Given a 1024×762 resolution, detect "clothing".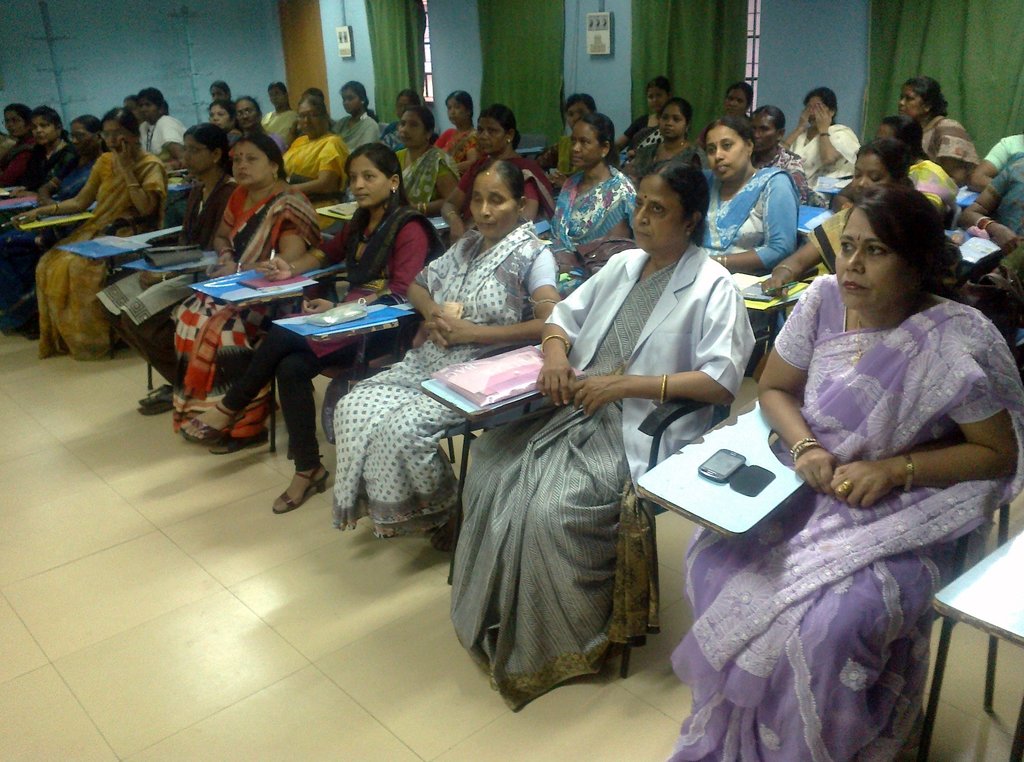
left=666, top=274, right=1023, bottom=761.
